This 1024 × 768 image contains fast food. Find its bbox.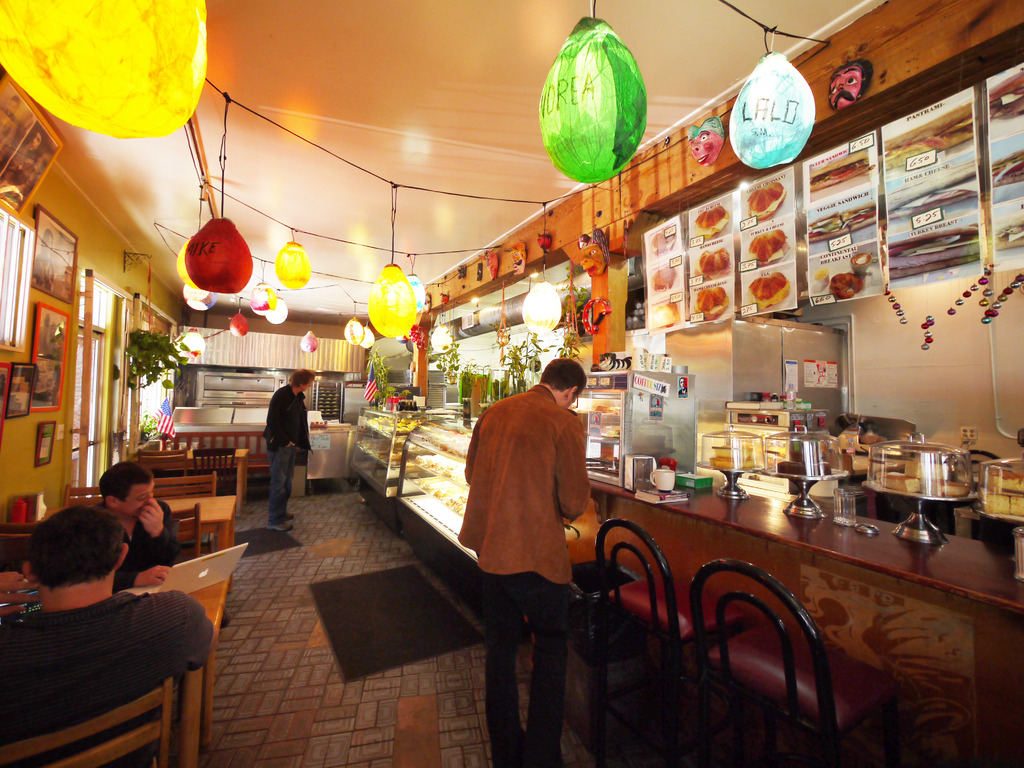
655/267/674/287.
